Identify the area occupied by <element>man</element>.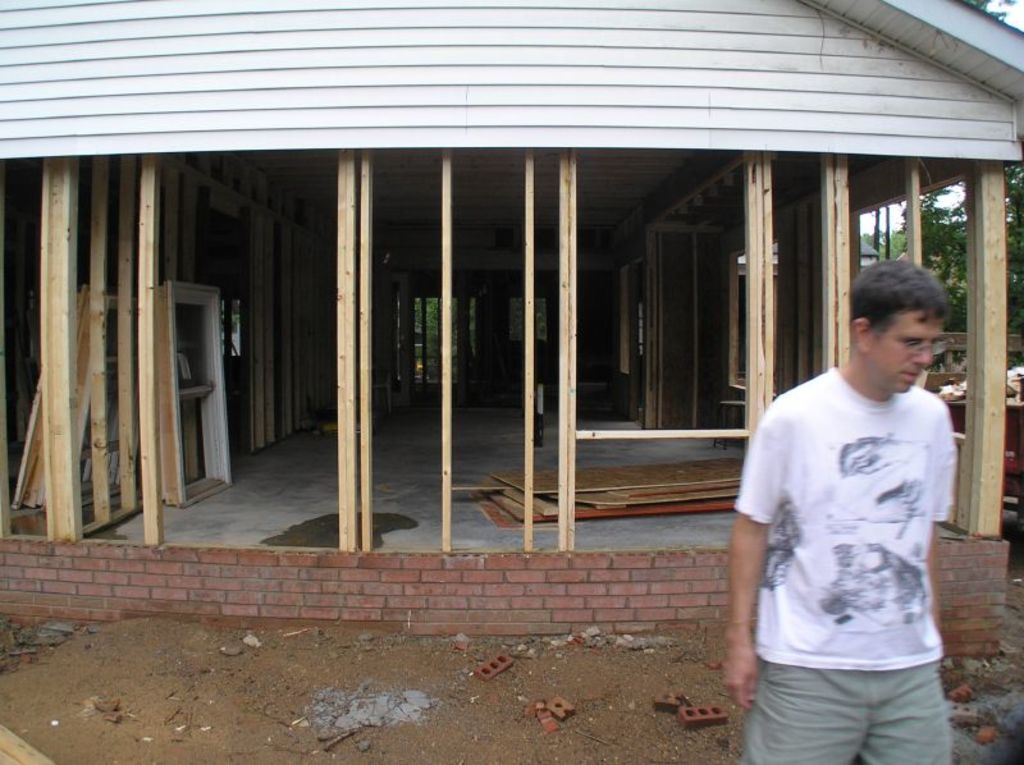
Area: select_region(740, 247, 978, 764).
